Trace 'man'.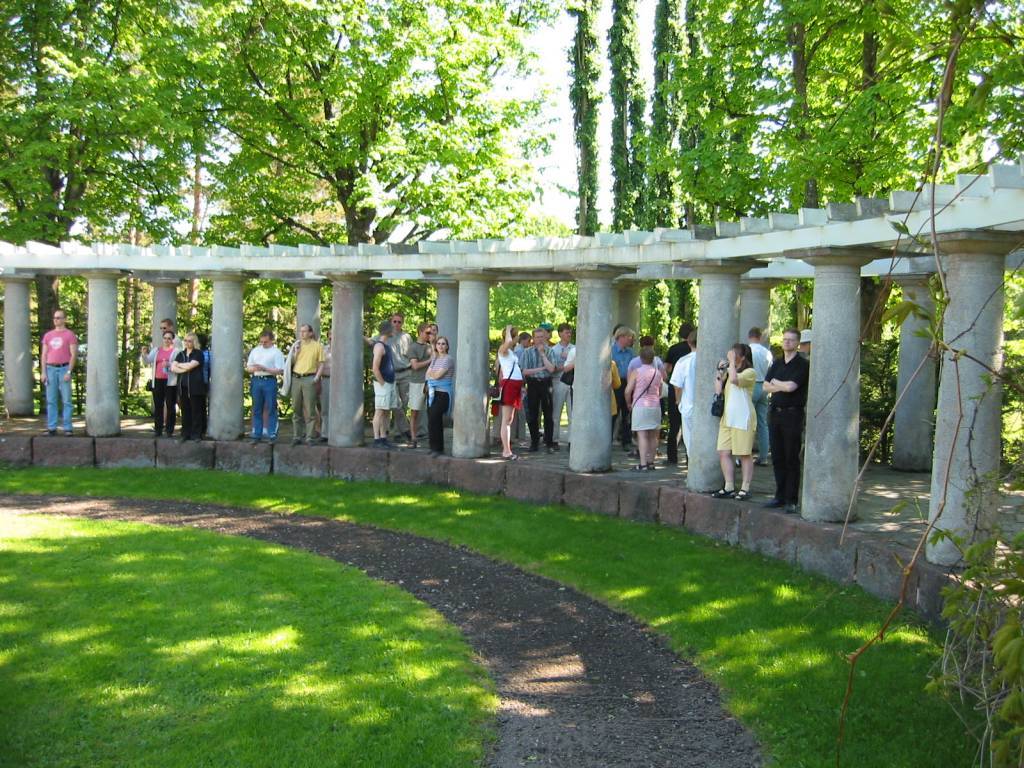
Traced to (left=292, top=324, right=329, bottom=448).
